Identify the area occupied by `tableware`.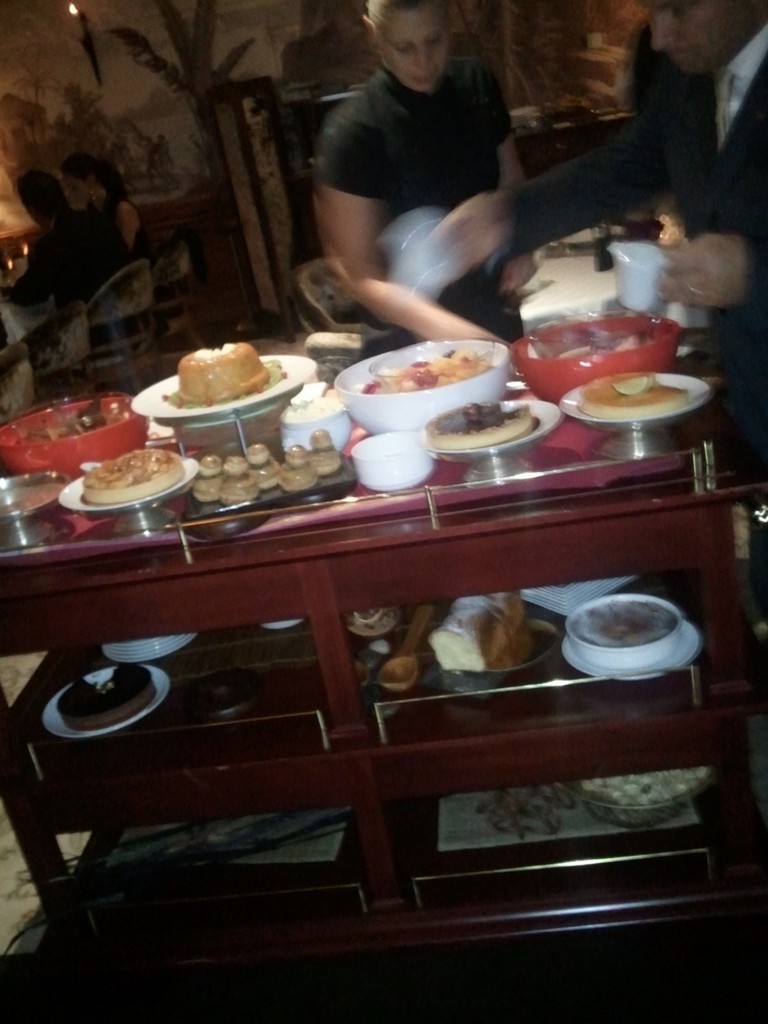
Area: <box>334,337,527,430</box>.
